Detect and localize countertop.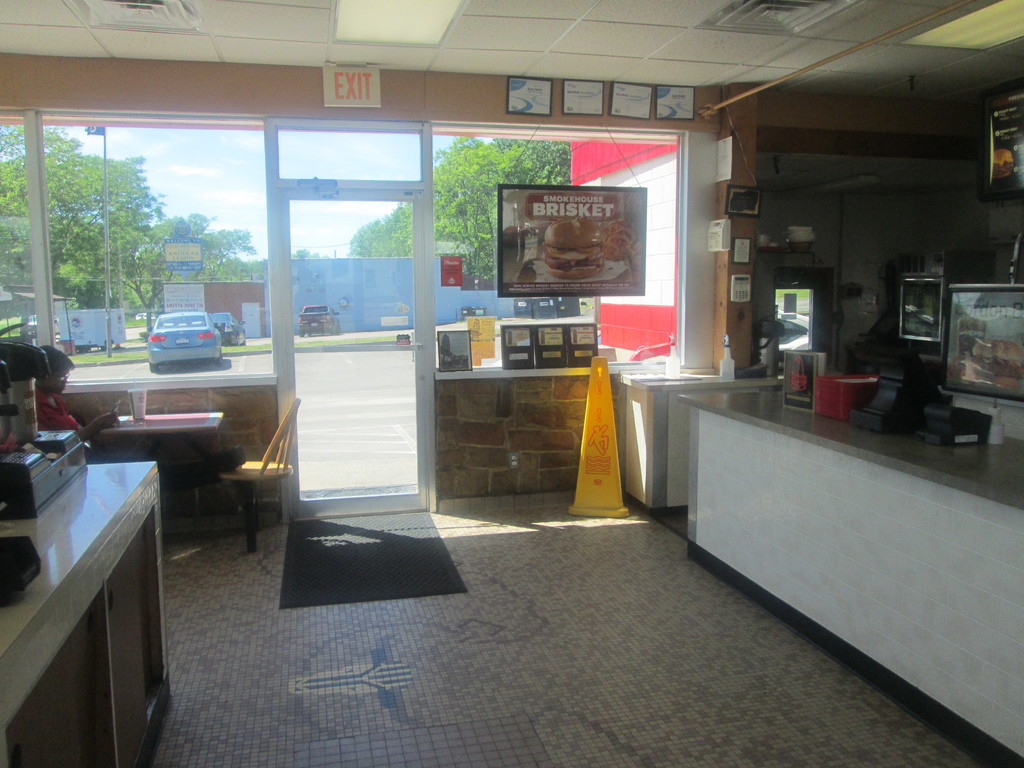
Localized at rect(678, 390, 1023, 512).
